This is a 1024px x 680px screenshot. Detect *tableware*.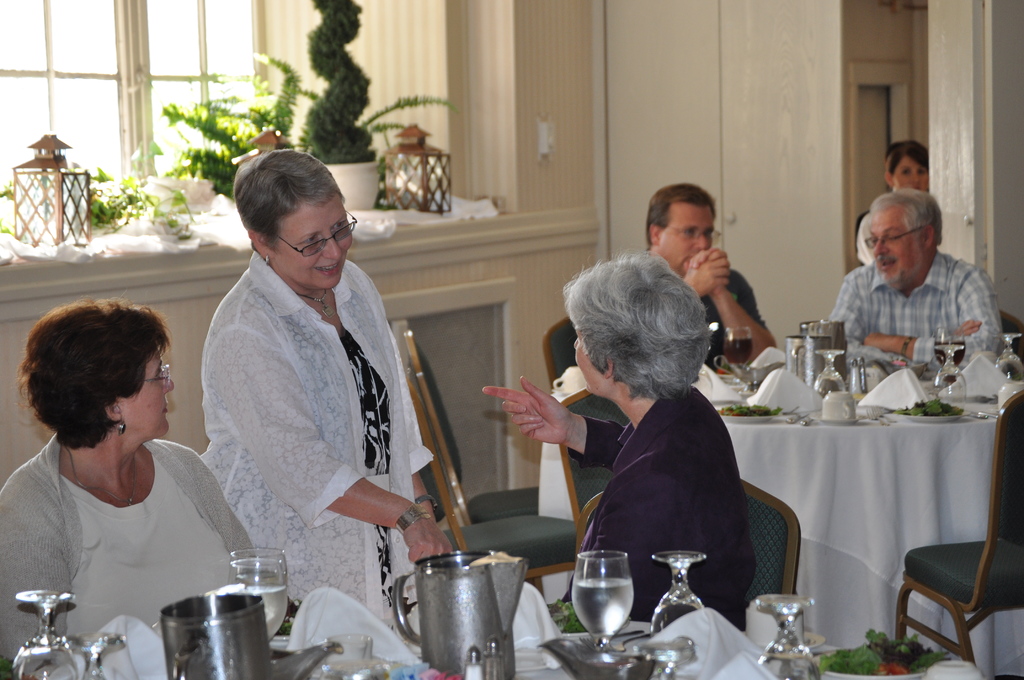
(812, 648, 925, 678).
